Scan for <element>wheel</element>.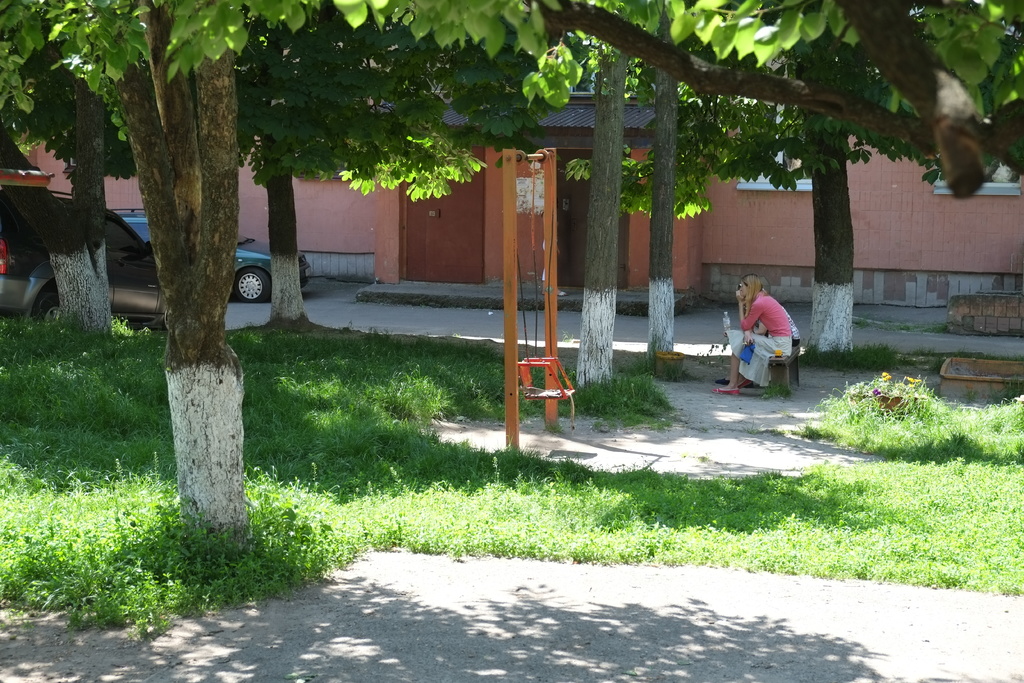
Scan result: bbox(33, 294, 68, 323).
